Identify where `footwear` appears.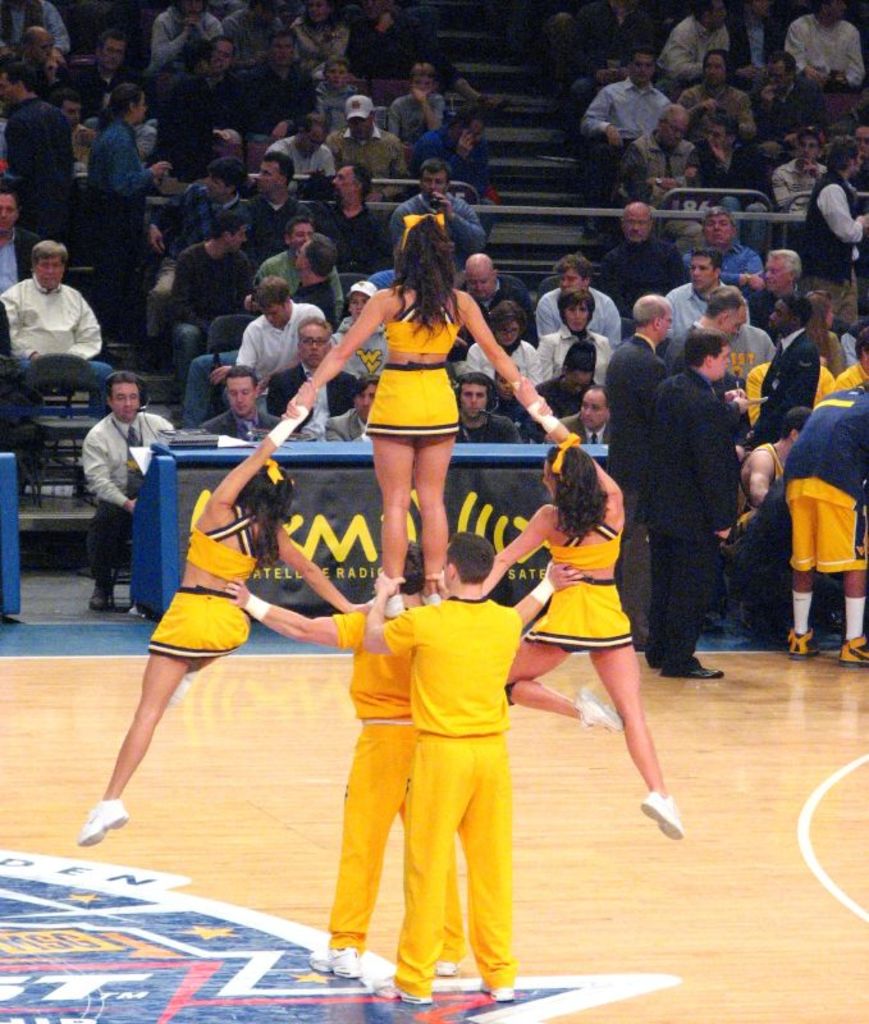
Appears at (left=366, top=593, right=404, bottom=620).
